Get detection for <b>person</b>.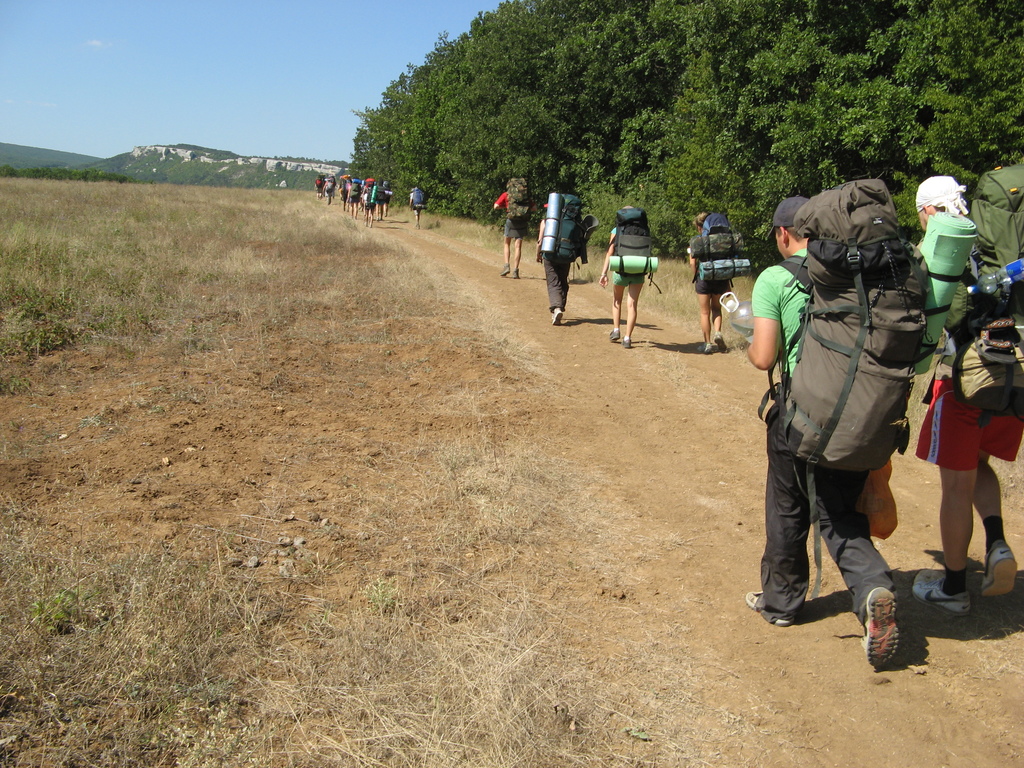
Detection: box=[492, 175, 529, 276].
